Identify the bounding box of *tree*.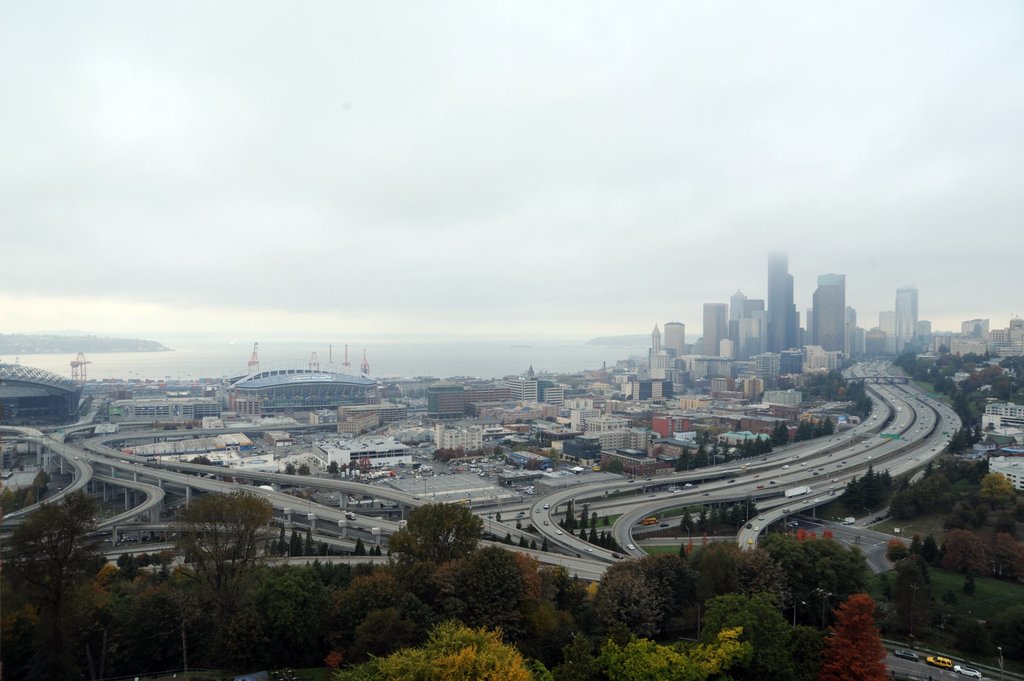
select_region(755, 392, 761, 402).
